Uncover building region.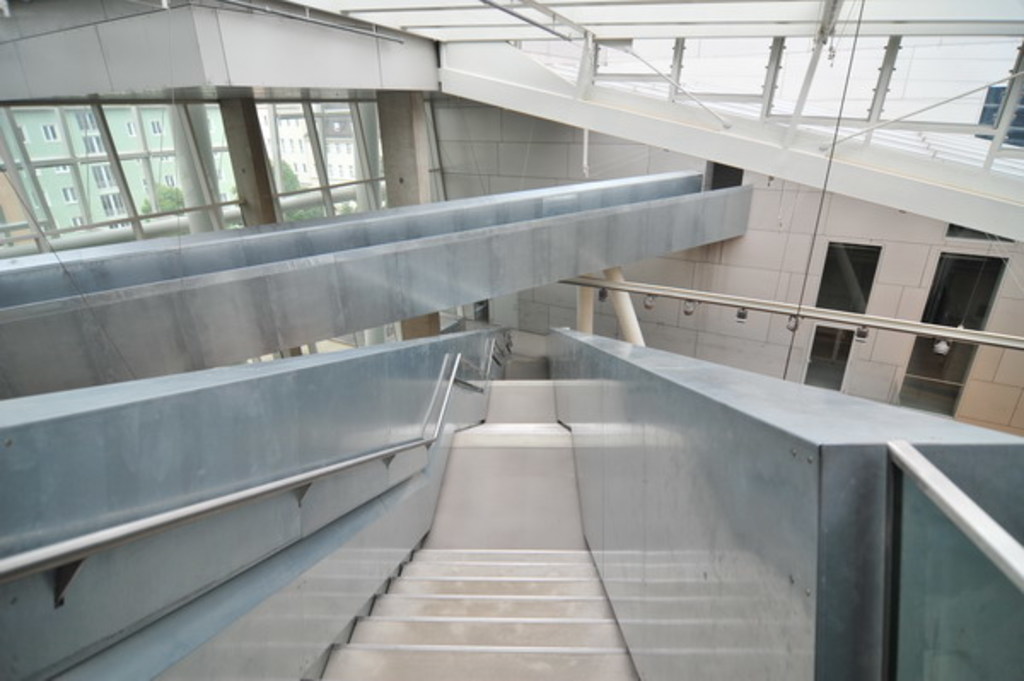
Uncovered: [x1=0, y1=135, x2=32, y2=246].
